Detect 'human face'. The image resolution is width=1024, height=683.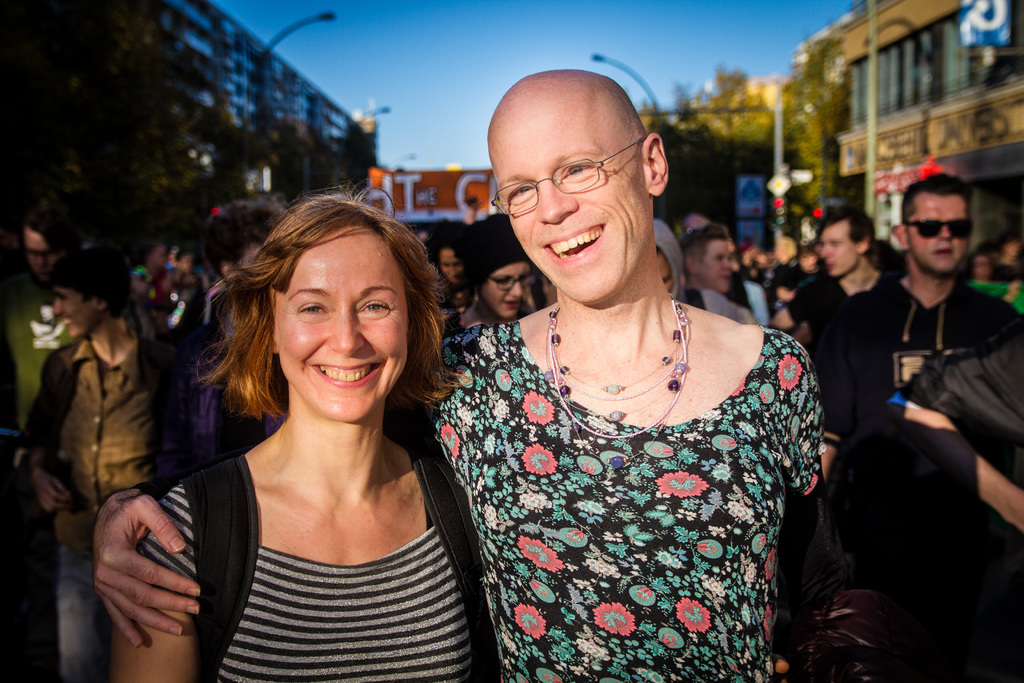
<region>973, 257, 991, 279</region>.
